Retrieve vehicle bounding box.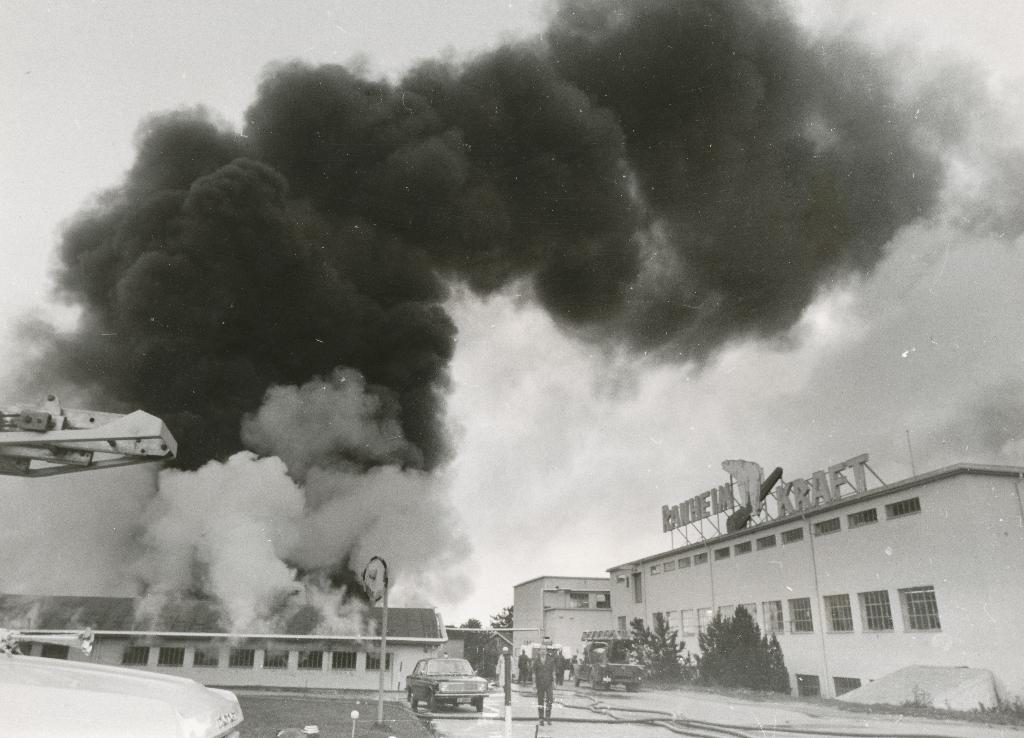
Bounding box: locate(404, 656, 489, 715).
